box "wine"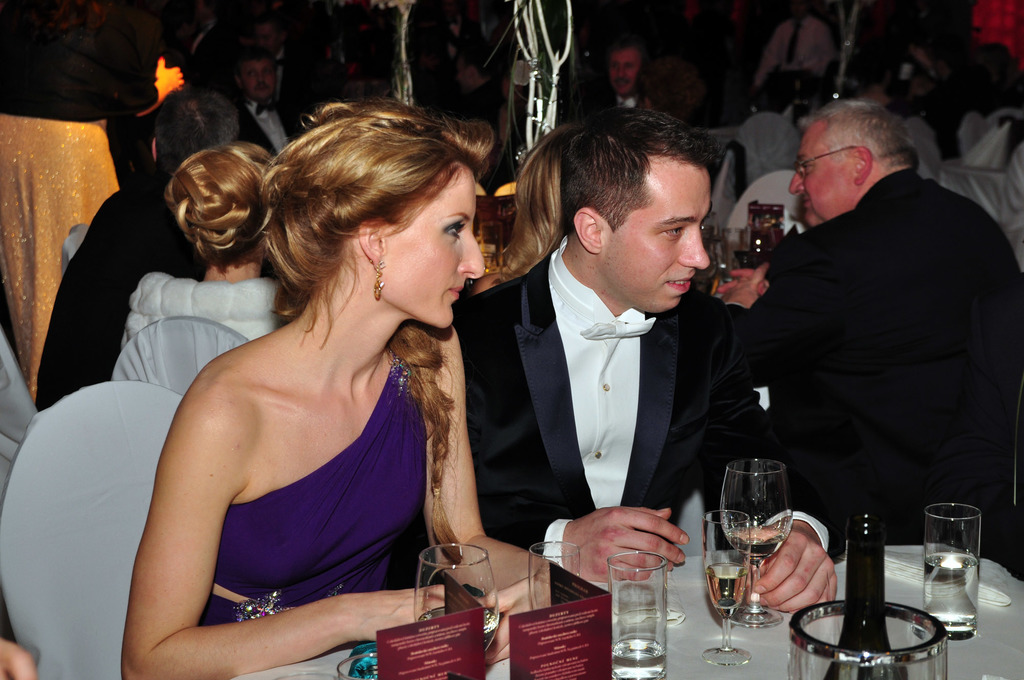
(705, 560, 748, 616)
